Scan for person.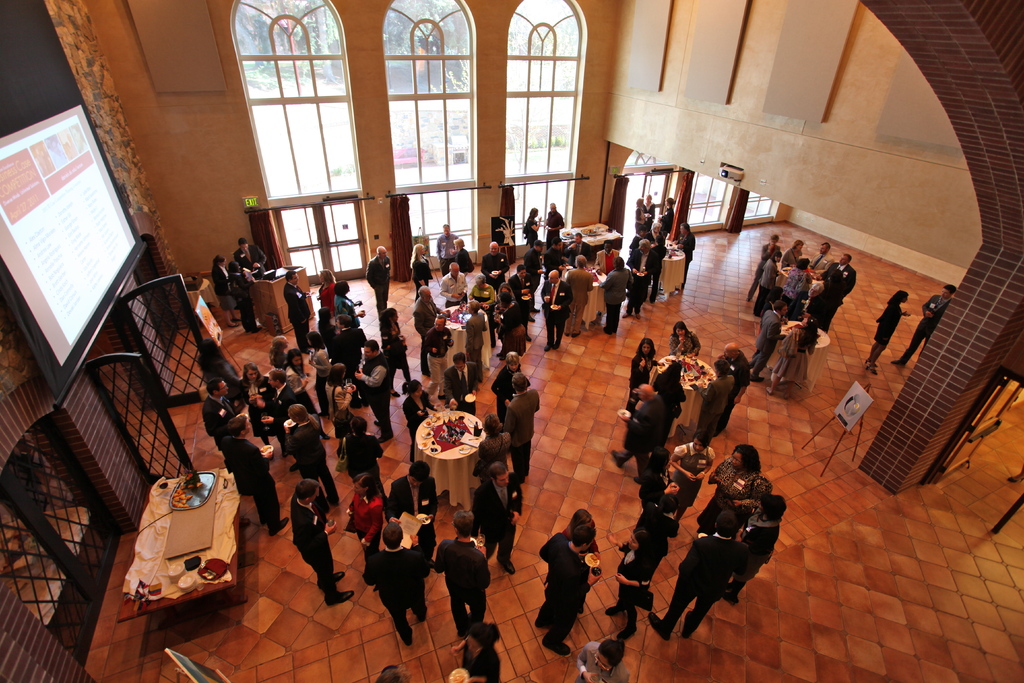
Scan result: x1=236 y1=238 x2=270 y2=276.
